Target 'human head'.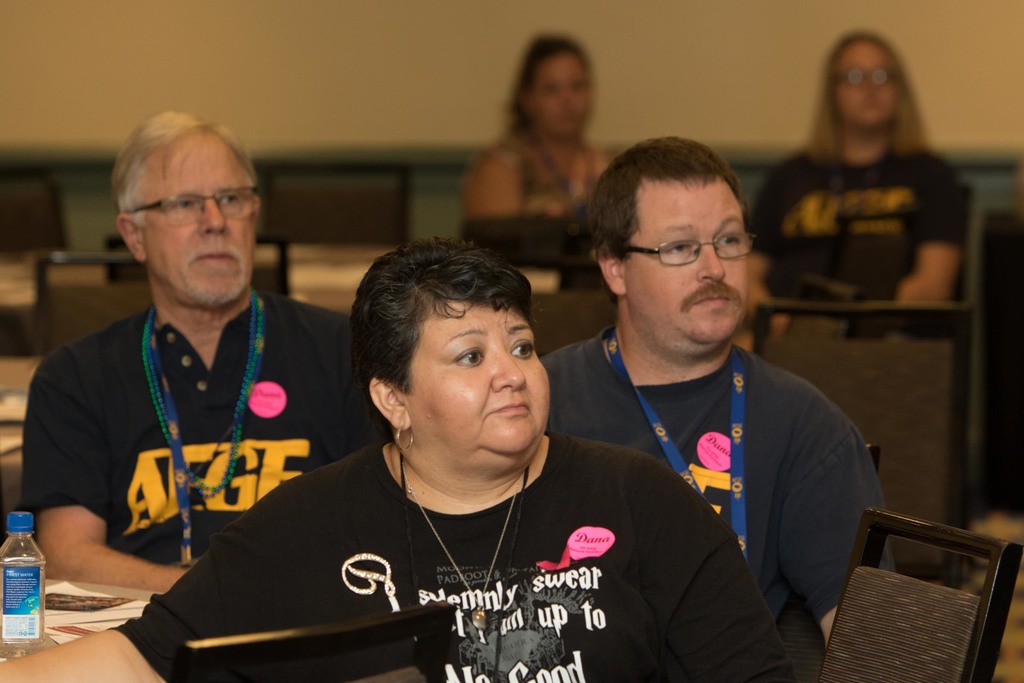
Target region: [x1=586, y1=134, x2=753, y2=344].
